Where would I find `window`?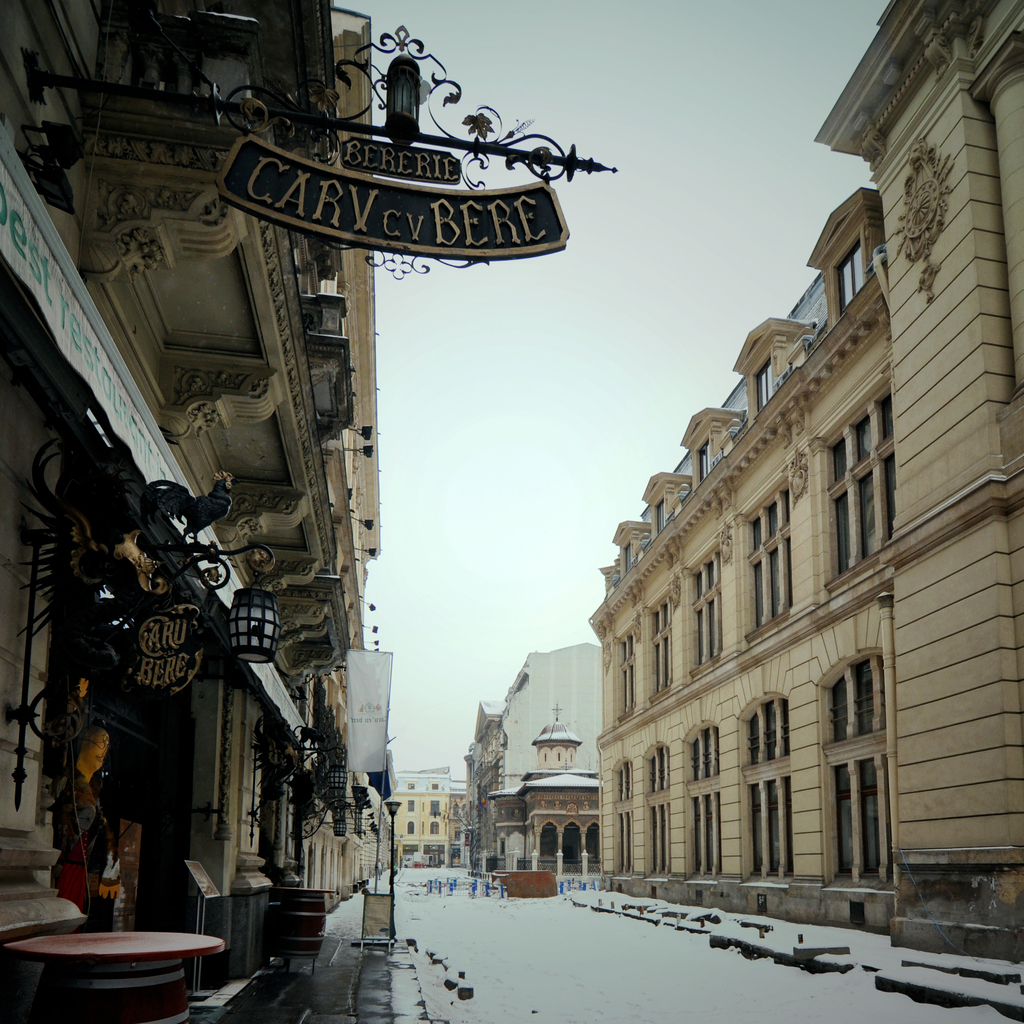
At l=695, t=439, r=709, b=482.
